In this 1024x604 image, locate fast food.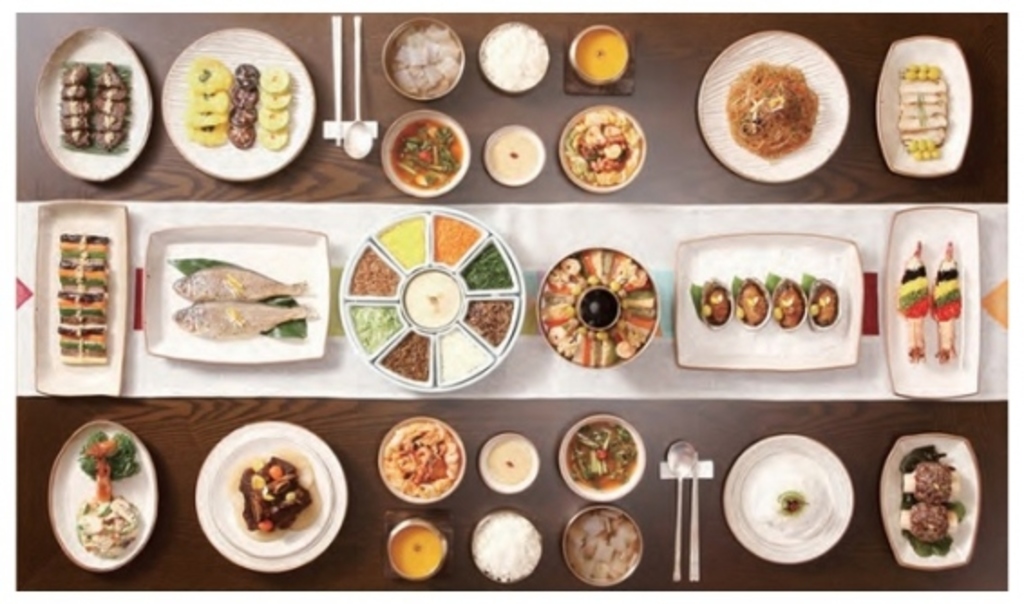
Bounding box: 246,450,317,541.
